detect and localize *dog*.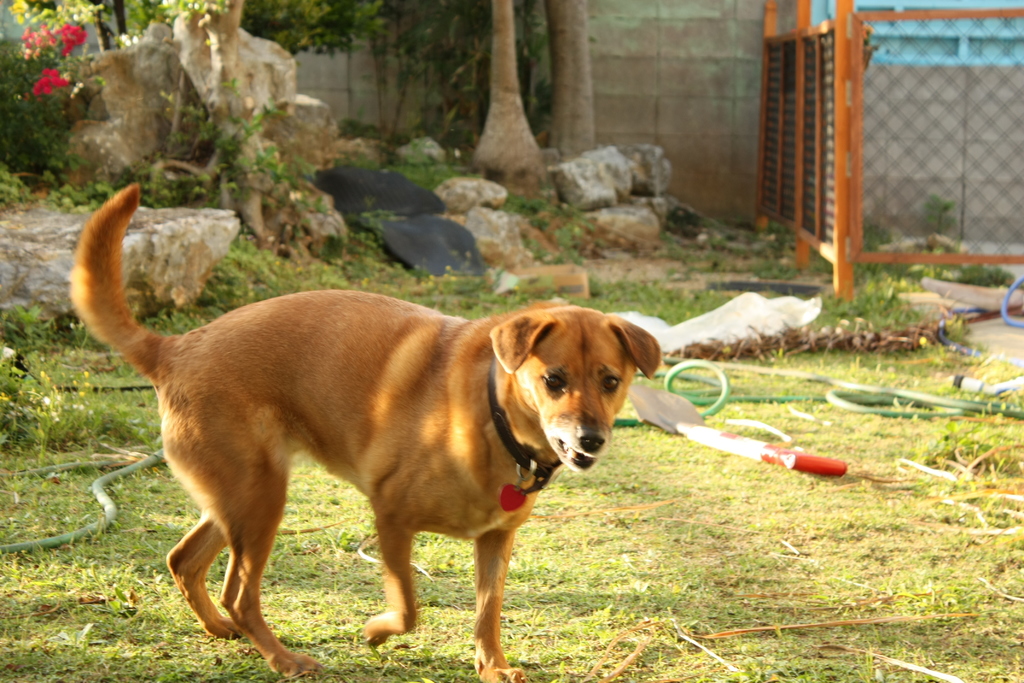
Localized at [67,183,664,682].
